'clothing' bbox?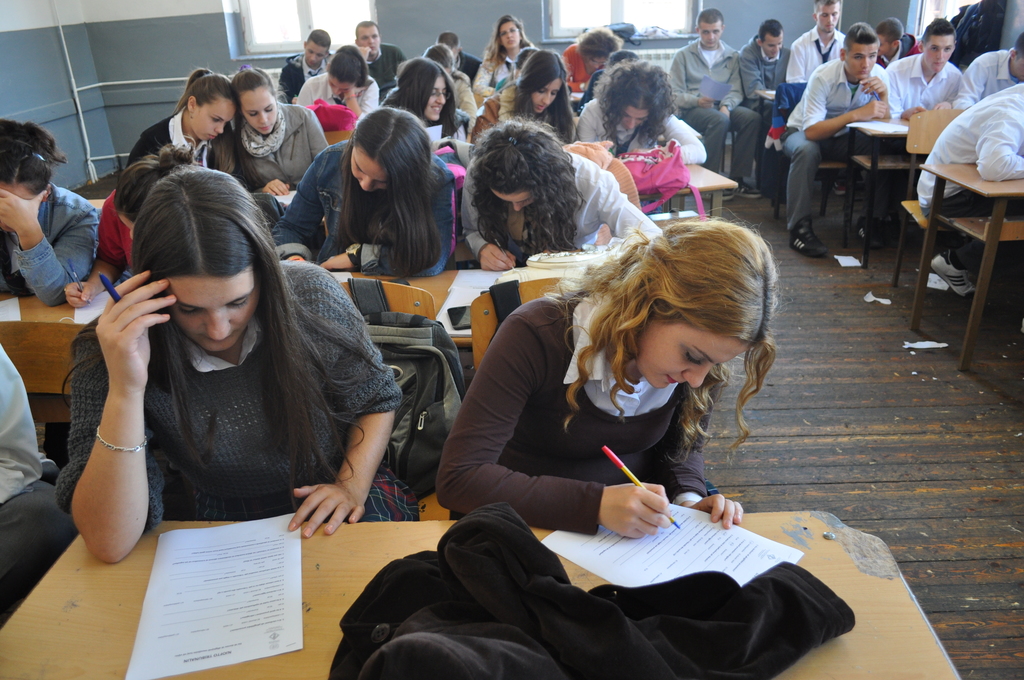
<region>54, 255, 424, 526</region>
